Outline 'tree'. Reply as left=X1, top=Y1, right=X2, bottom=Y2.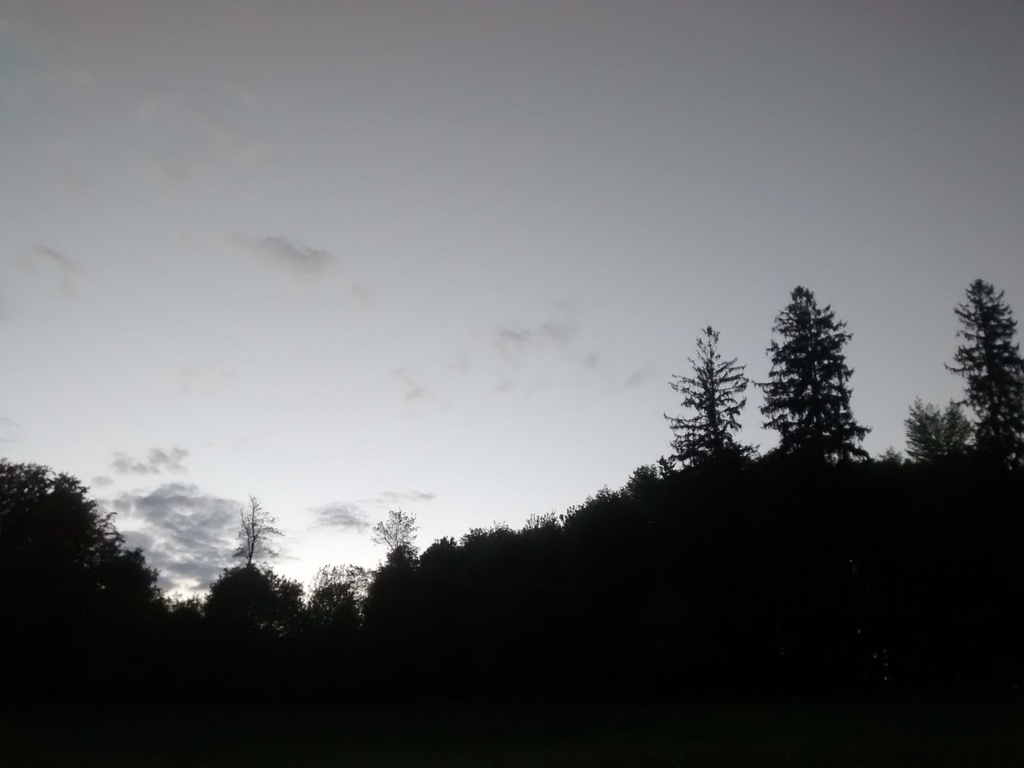
left=0, top=458, right=132, bottom=745.
